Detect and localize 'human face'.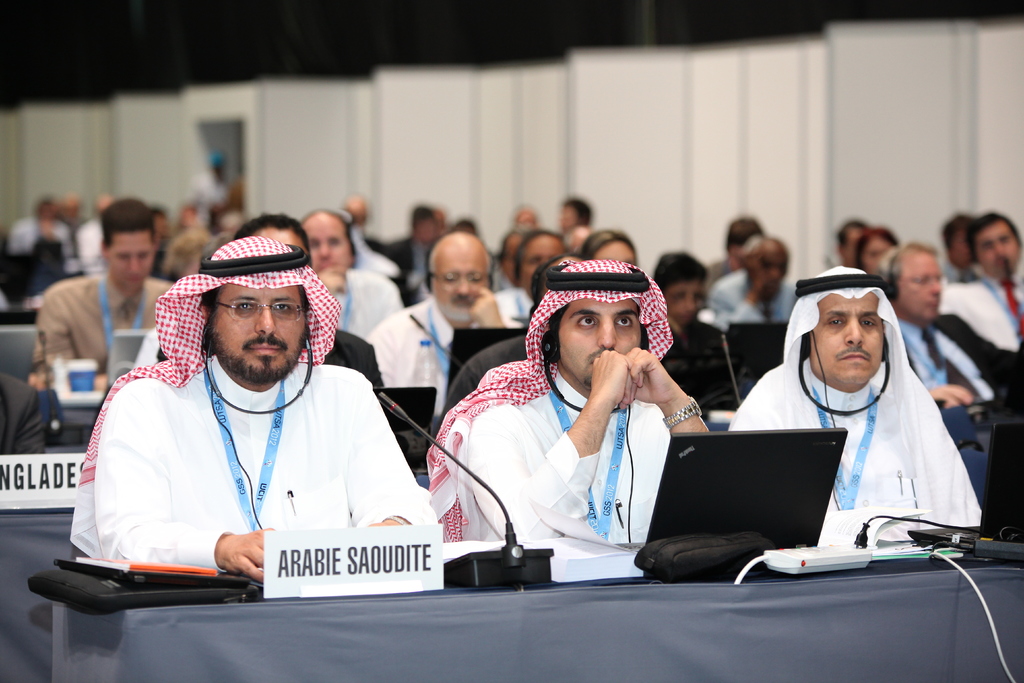
Localized at <box>669,280,703,322</box>.
